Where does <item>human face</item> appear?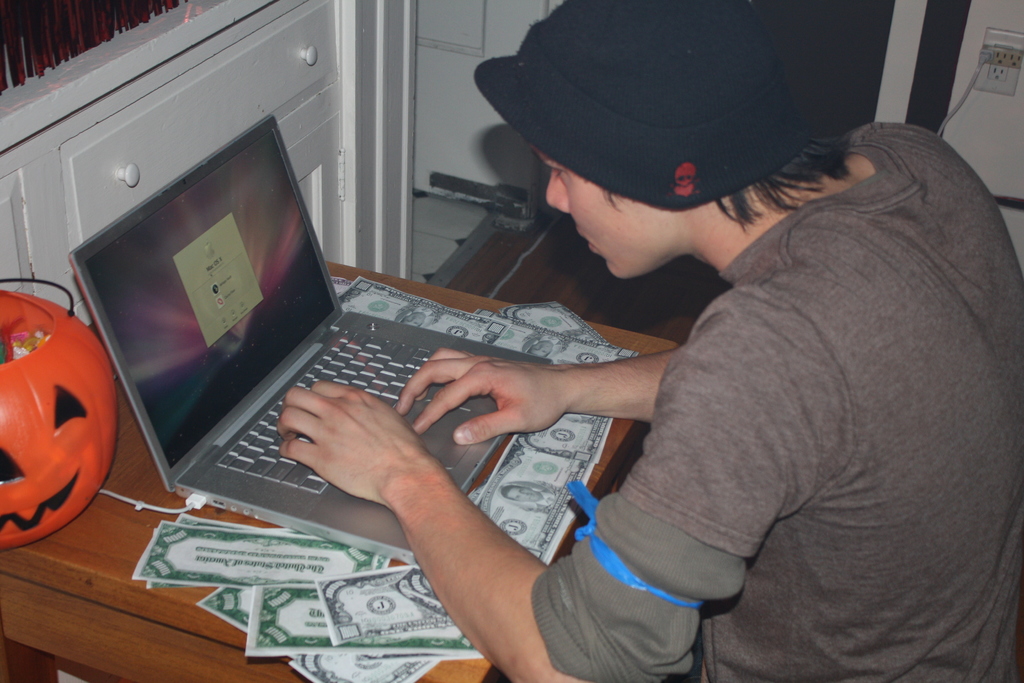
Appears at detection(541, 138, 678, 292).
